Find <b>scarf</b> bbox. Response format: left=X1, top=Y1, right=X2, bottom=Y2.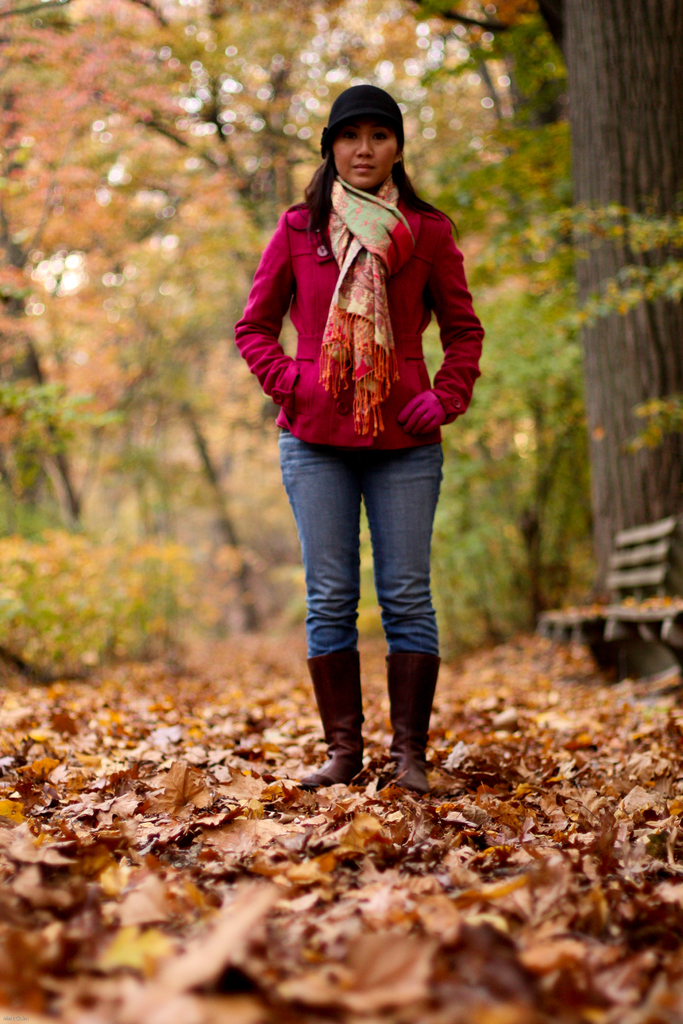
left=315, top=169, right=418, bottom=438.
